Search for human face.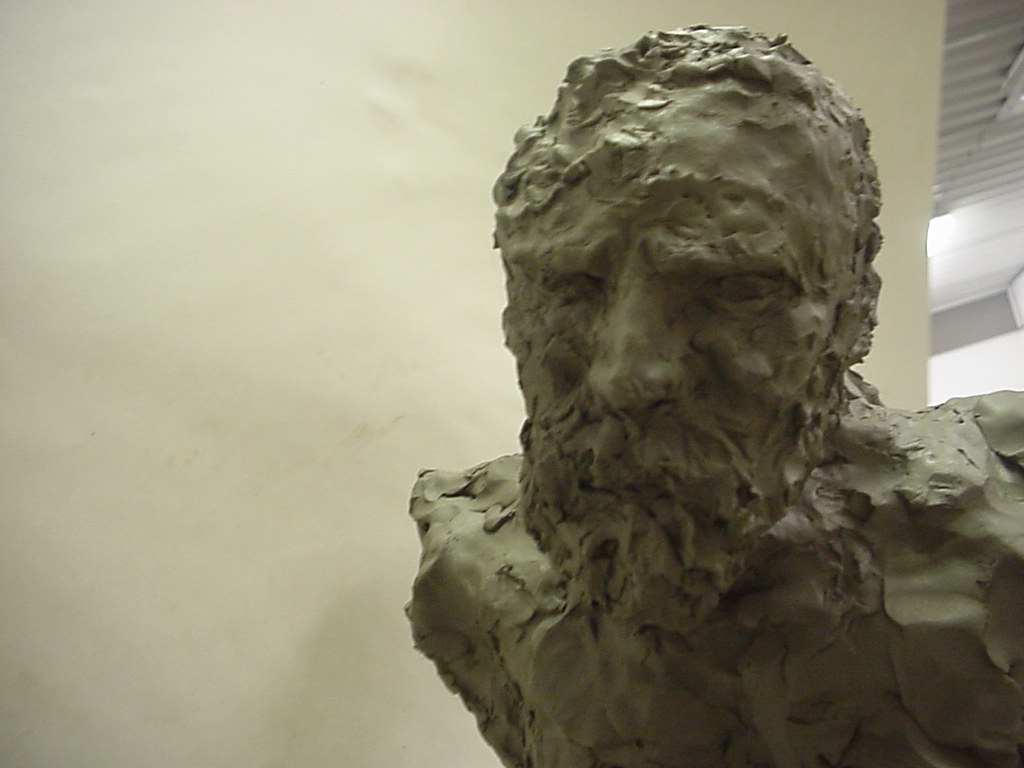
Found at {"x1": 496, "y1": 74, "x2": 831, "y2": 588}.
